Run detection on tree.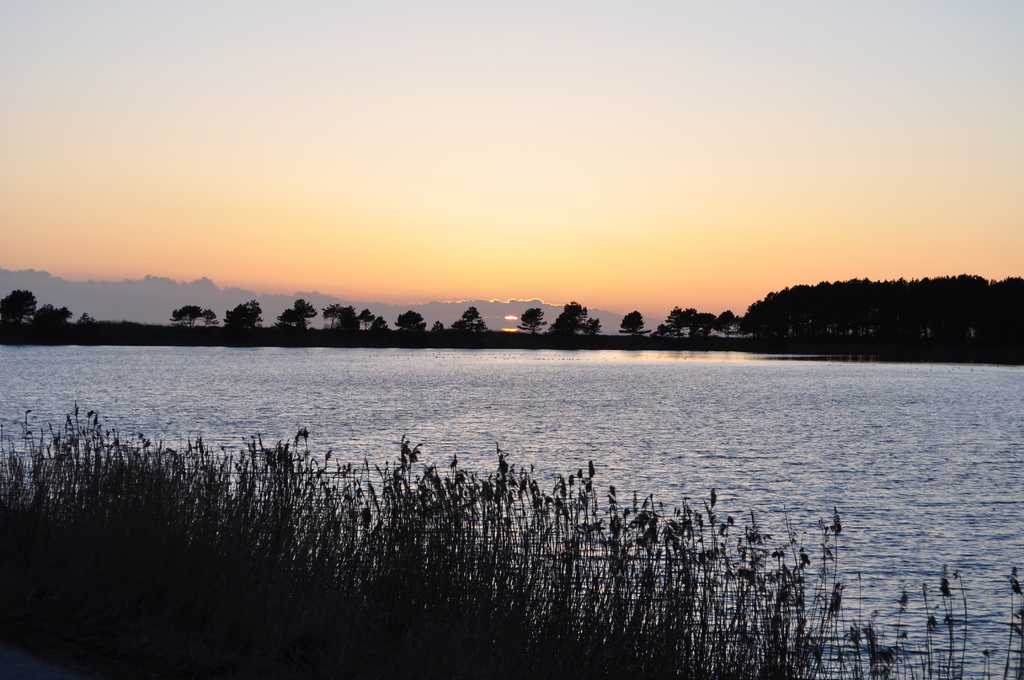
Result: 394, 305, 426, 339.
